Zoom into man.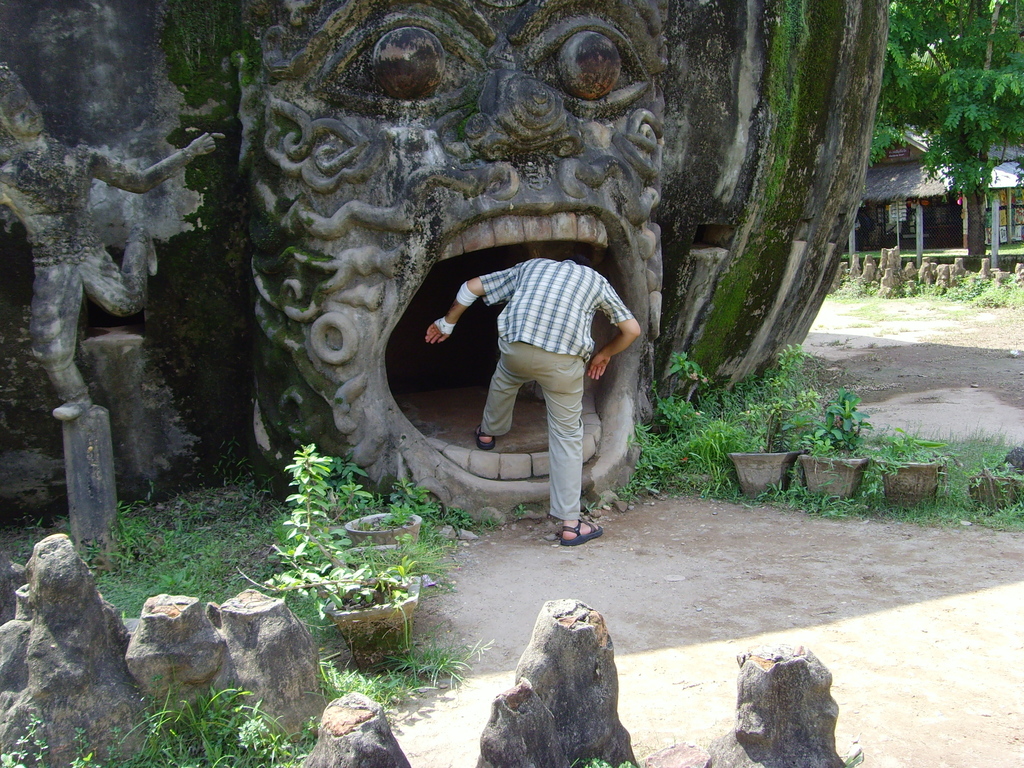
Zoom target: [435, 222, 641, 566].
